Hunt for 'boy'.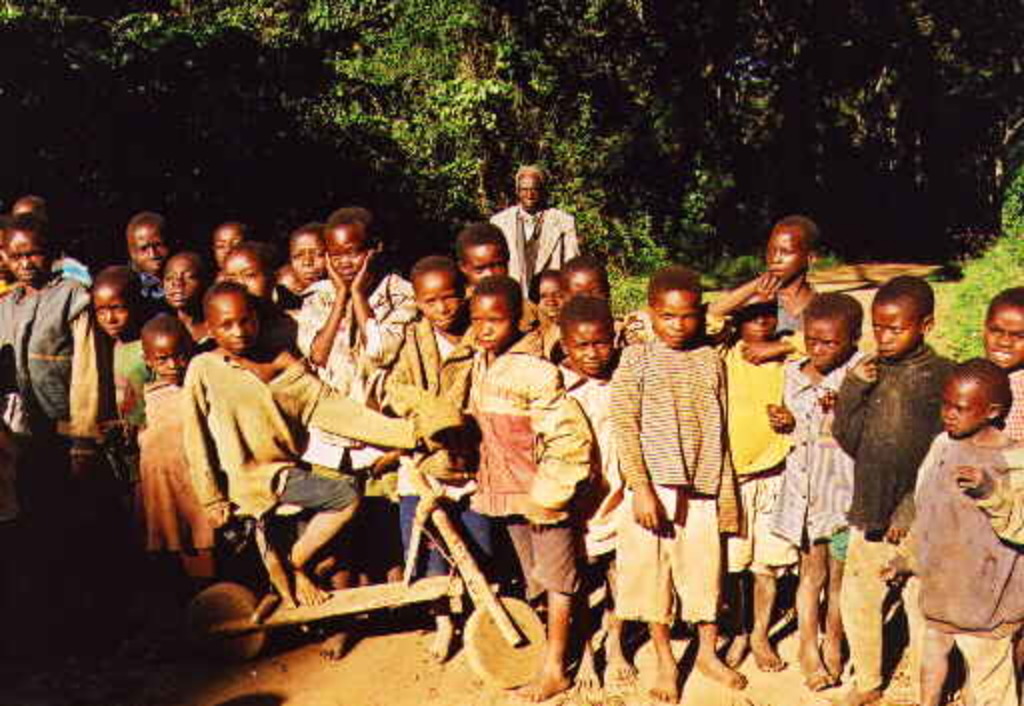
Hunted down at (left=700, top=274, right=806, bottom=674).
